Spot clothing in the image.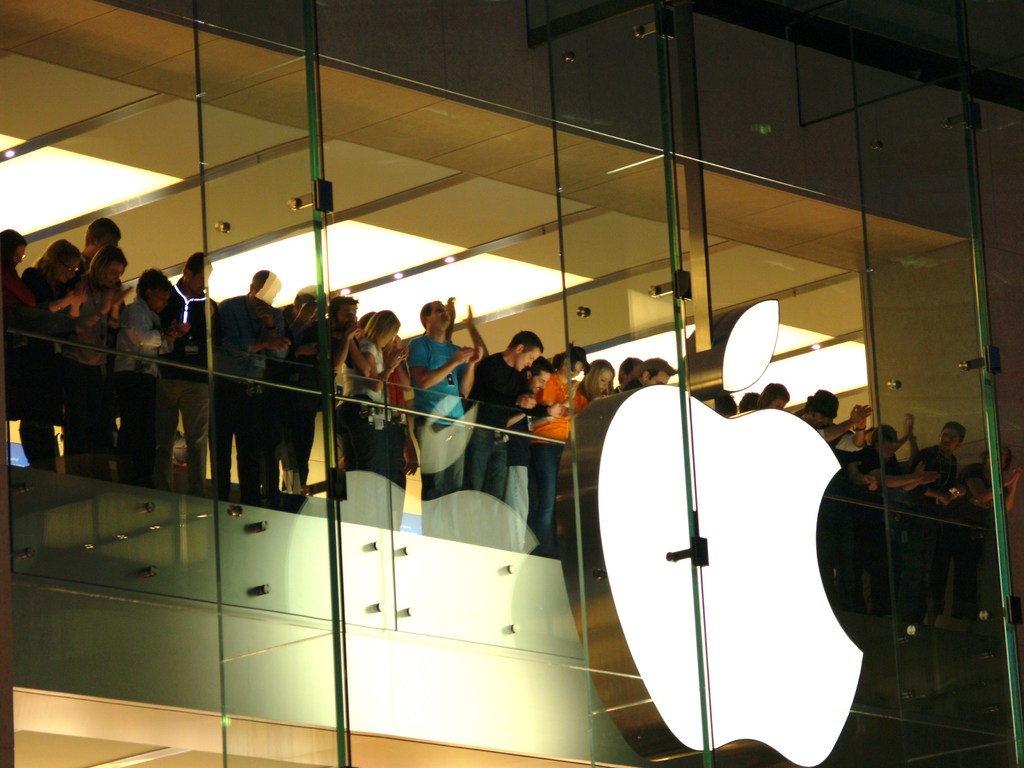
clothing found at select_region(0, 266, 76, 463).
